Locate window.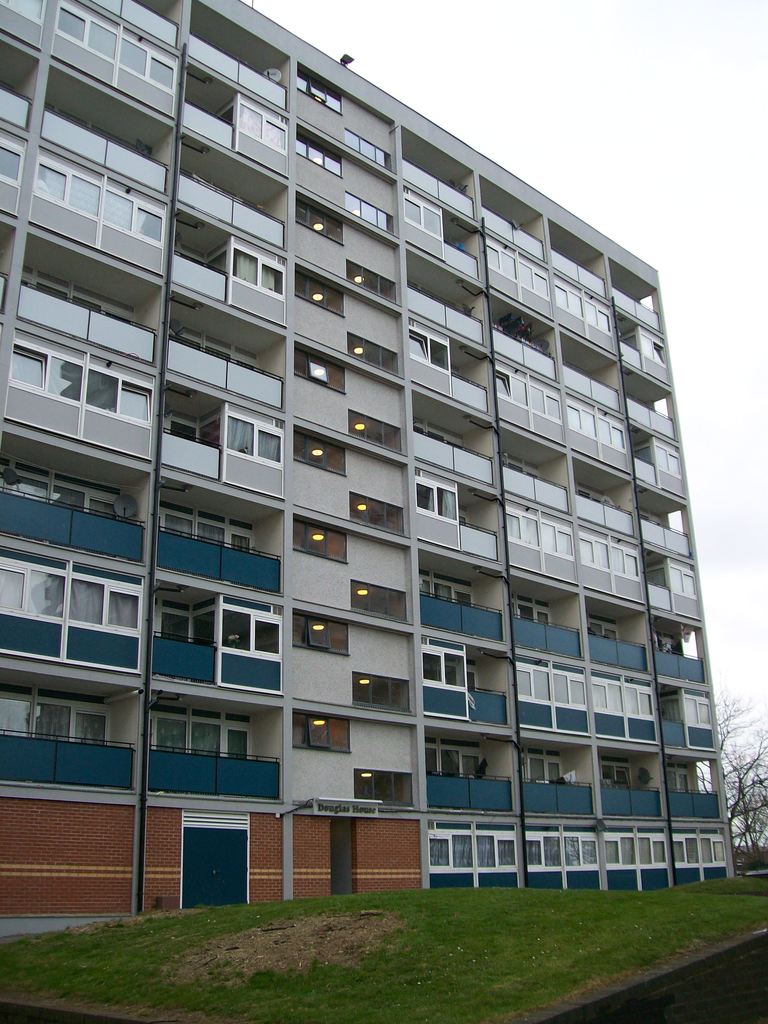
Bounding box: {"left": 592, "top": 676, "right": 657, "bottom": 718}.
